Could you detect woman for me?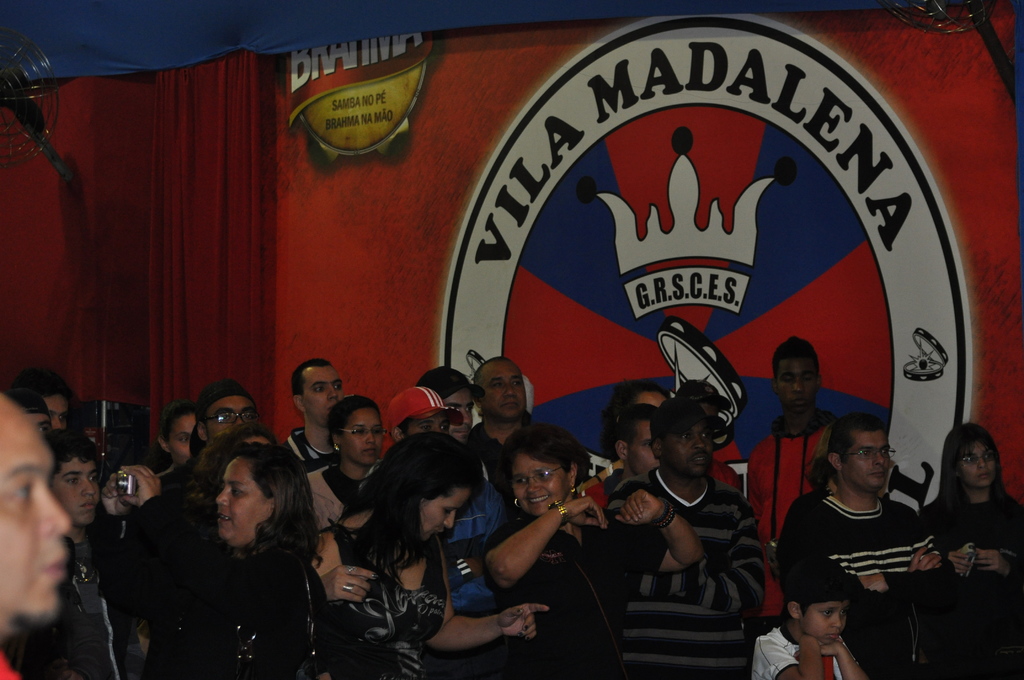
Detection result: (x1=475, y1=433, x2=708, y2=679).
